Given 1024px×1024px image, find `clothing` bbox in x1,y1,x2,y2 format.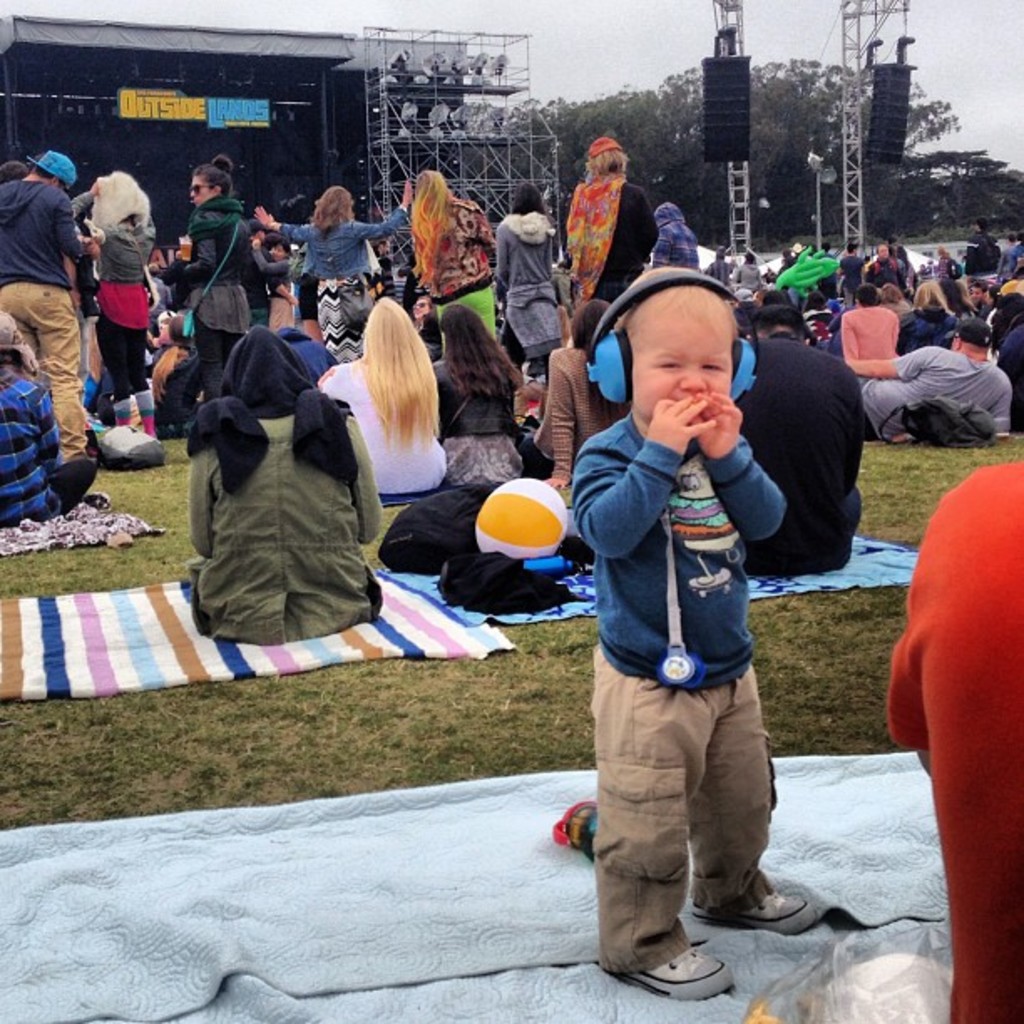
433,358,522,489.
